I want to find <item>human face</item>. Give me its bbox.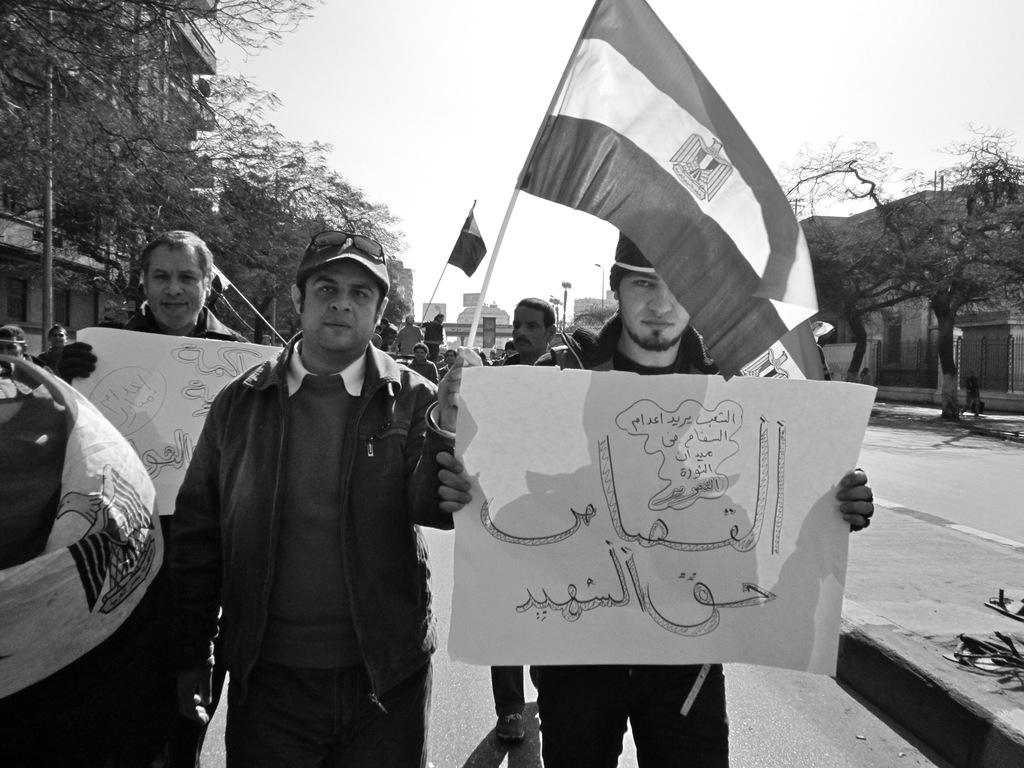
144,244,204,328.
